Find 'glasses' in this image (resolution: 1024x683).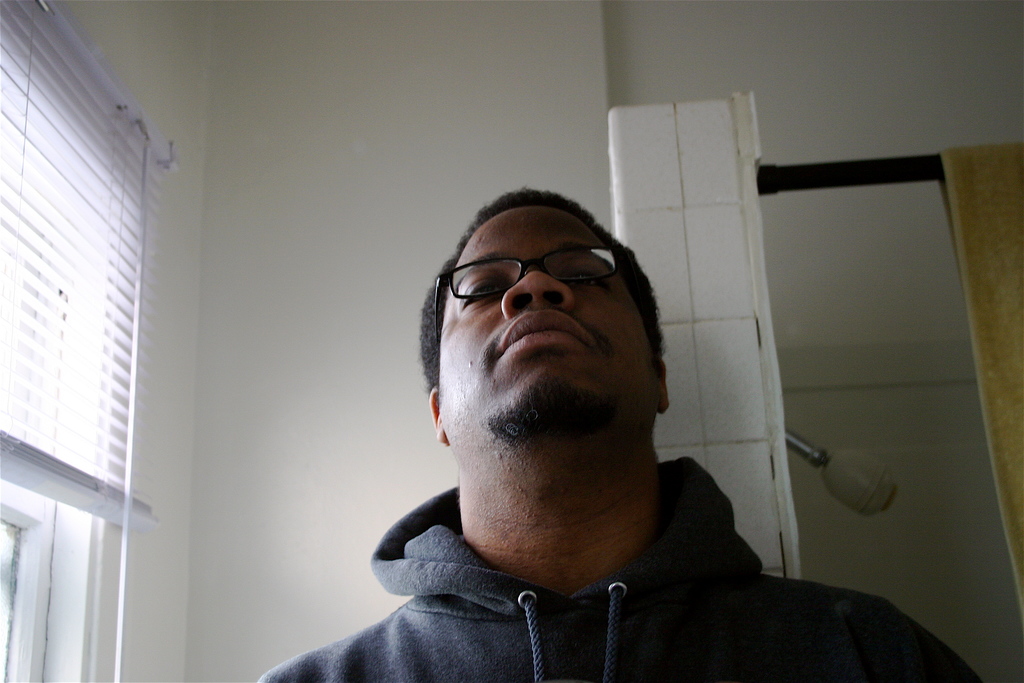
bbox=[426, 240, 663, 385].
